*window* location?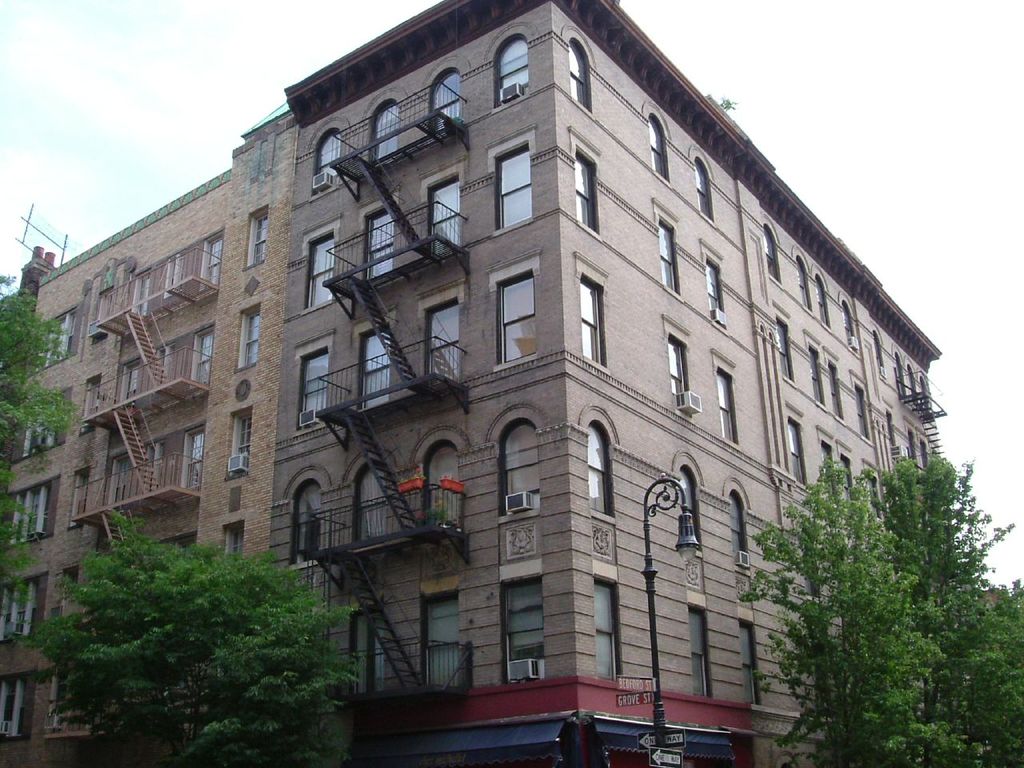
box(706, 264, 726, 326)
